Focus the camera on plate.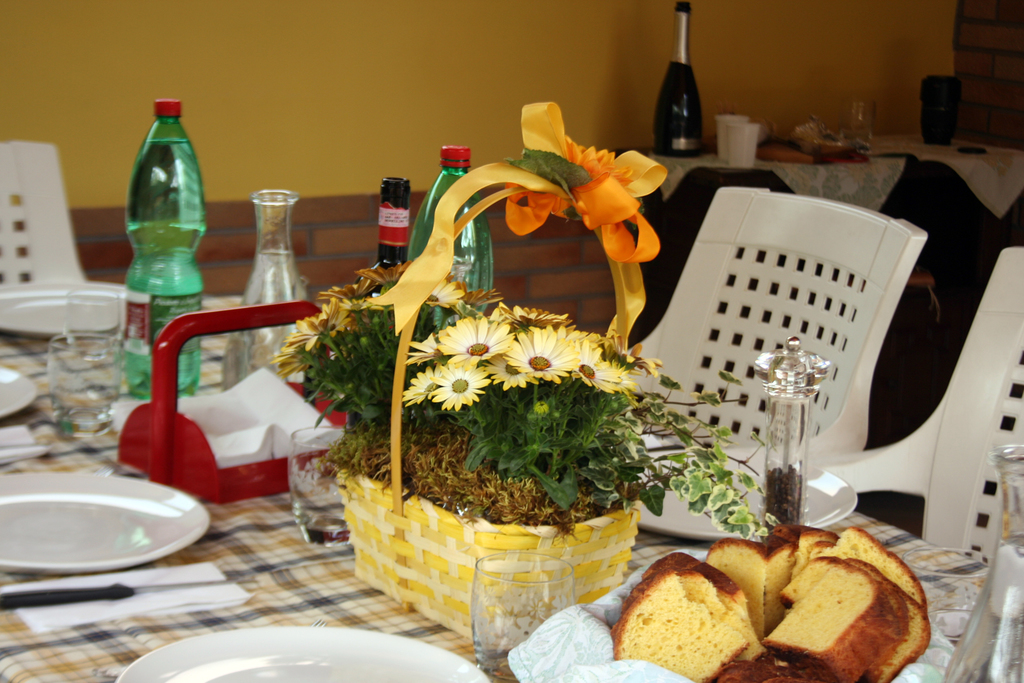
Focus region: region(0, 363, 40, 421).
